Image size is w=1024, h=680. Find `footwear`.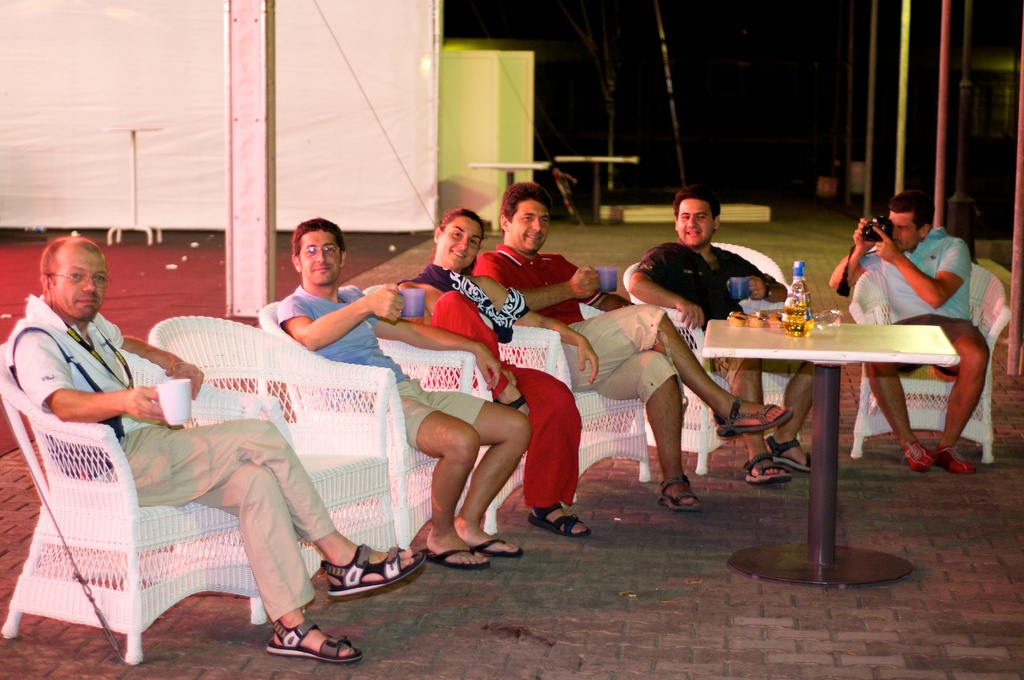
bbox=[527, 502, 591, 539].
